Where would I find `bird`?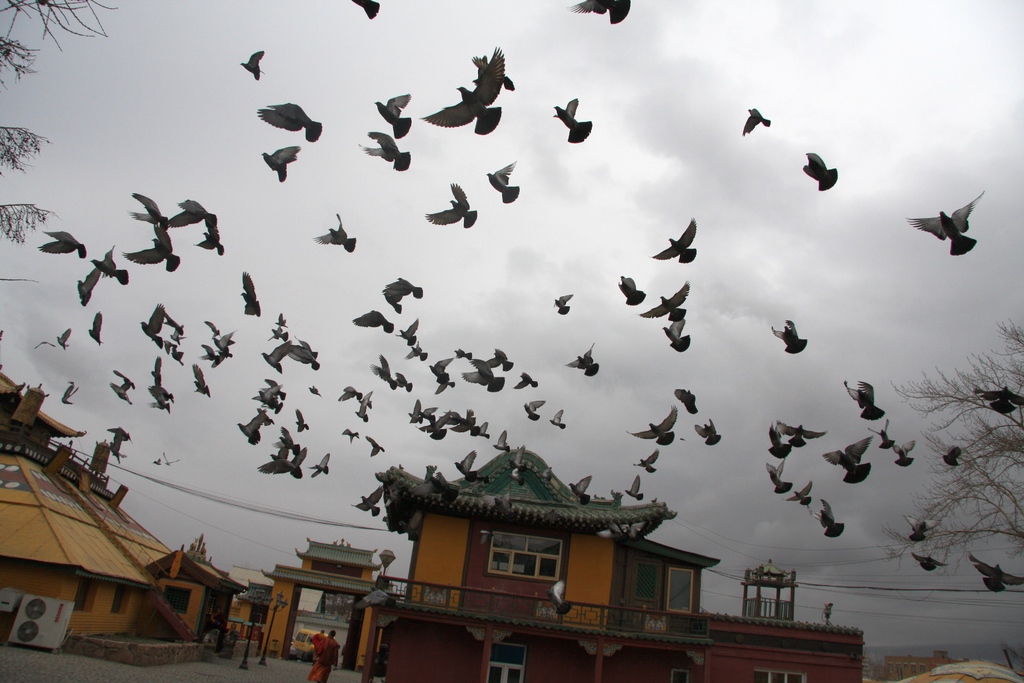
At Rect(54, 326, 72, 351).
